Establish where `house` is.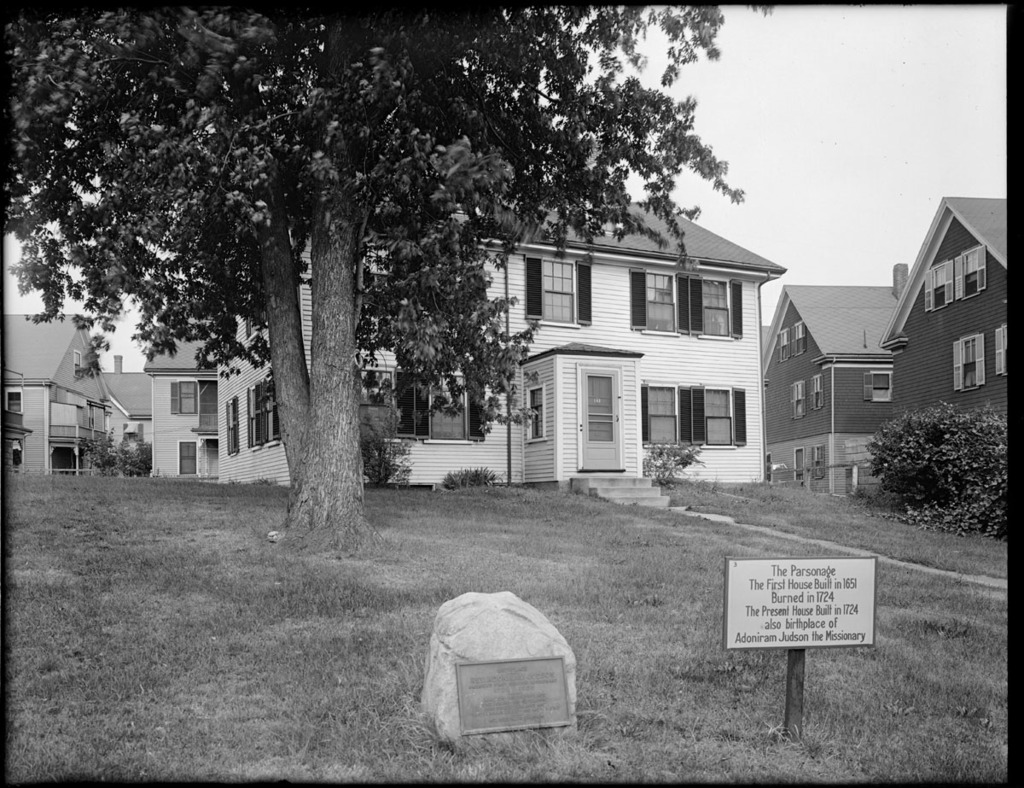
Established at <bbox>0, 306, 110, 481</bbox>.
